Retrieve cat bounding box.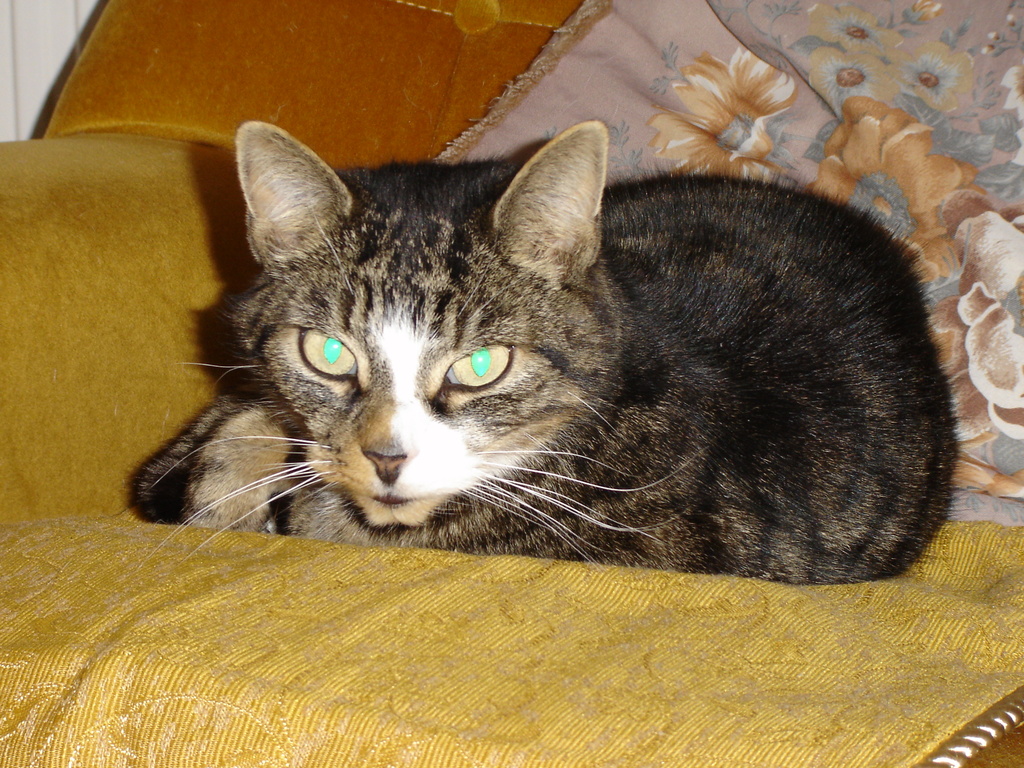
Bounding box: box=[123, 116, 964, 572].
